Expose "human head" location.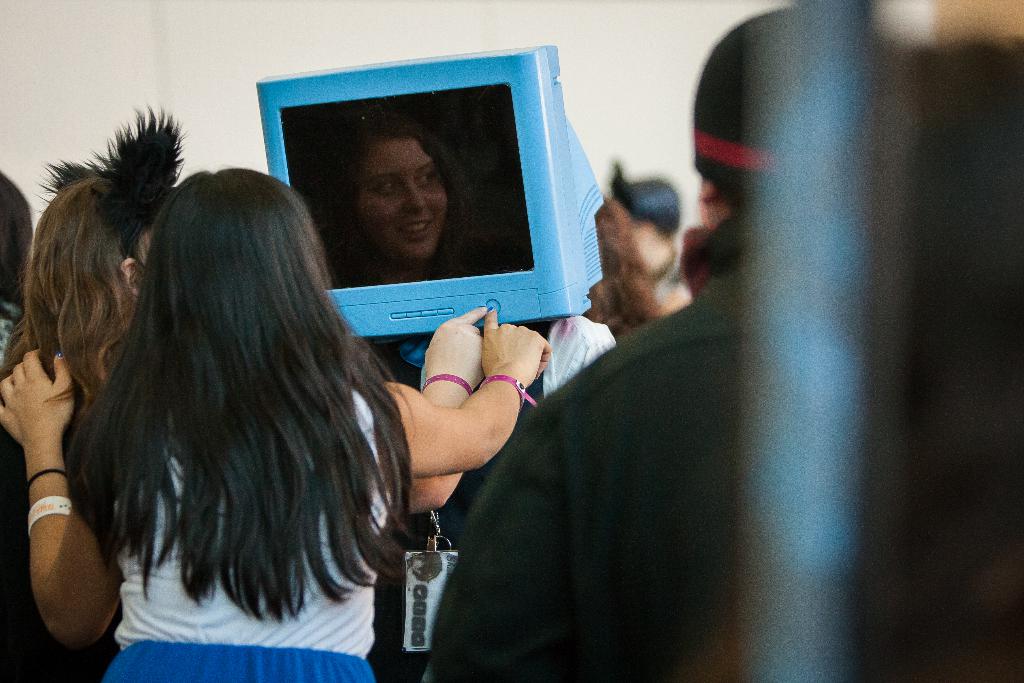
Exposed at <box>692,13,796,230</box>.
